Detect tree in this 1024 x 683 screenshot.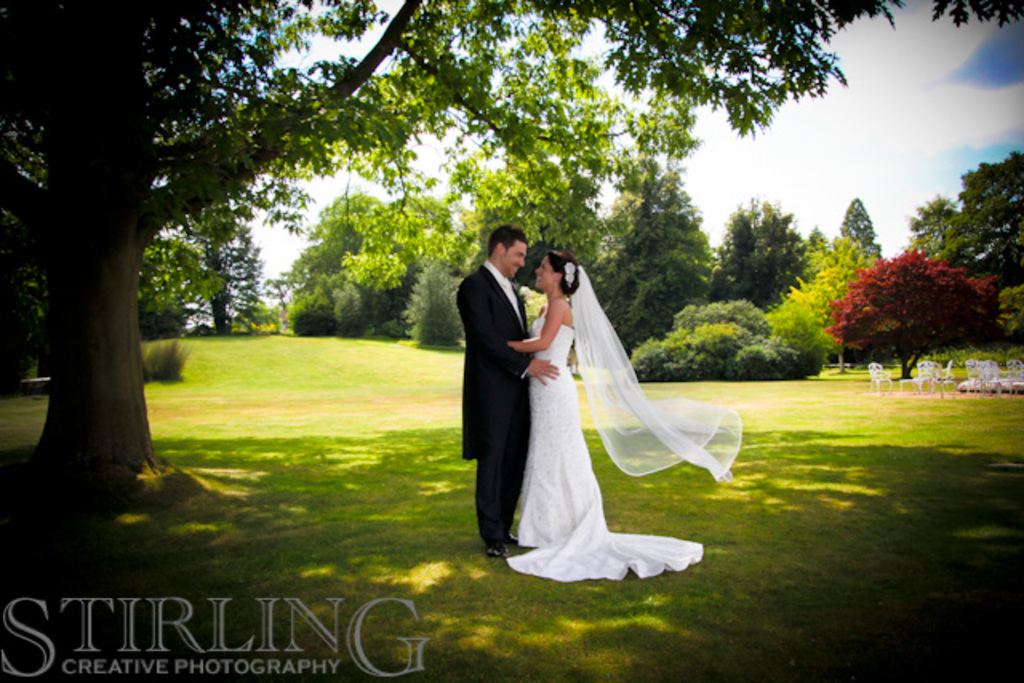
Detection: BBox(126, 242, 198, 336).
